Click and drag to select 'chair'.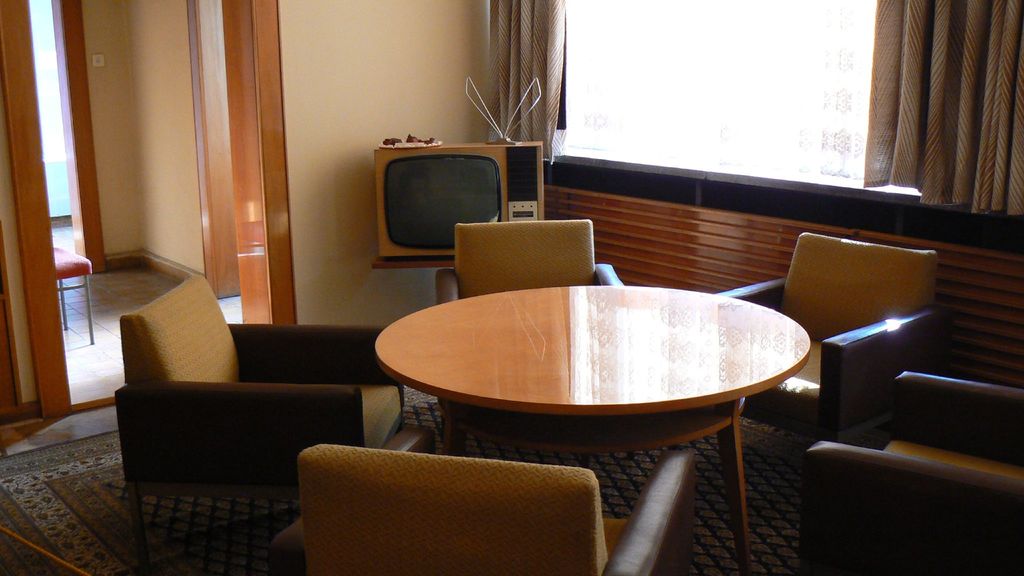
Selection: <region>428, 223, 625, 327</region>.
